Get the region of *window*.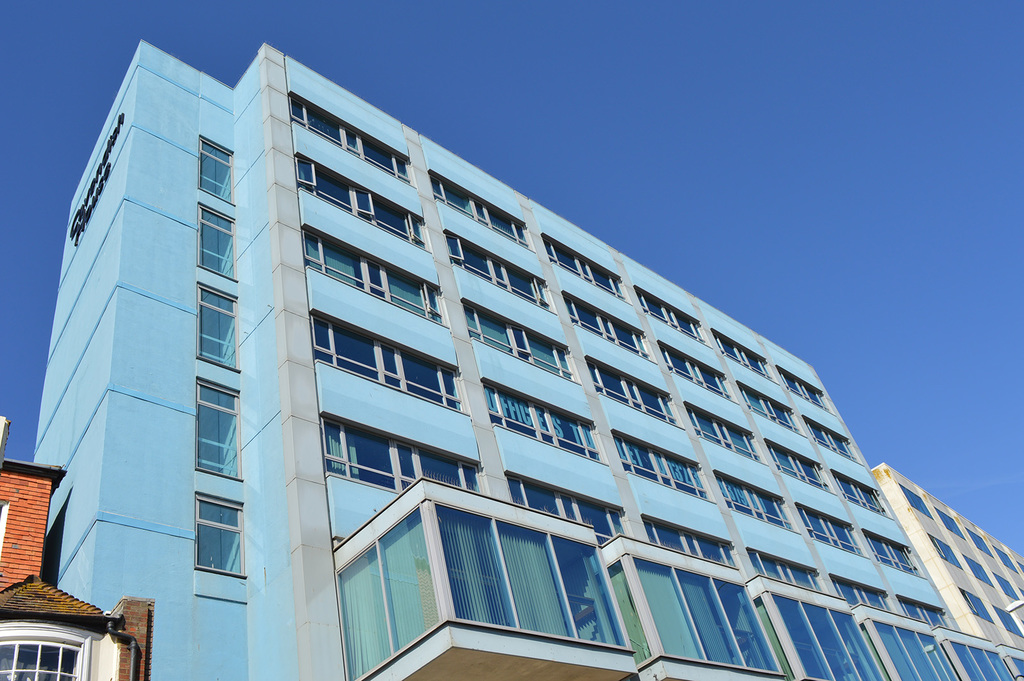
BBox(289, 93, 415, 183).
